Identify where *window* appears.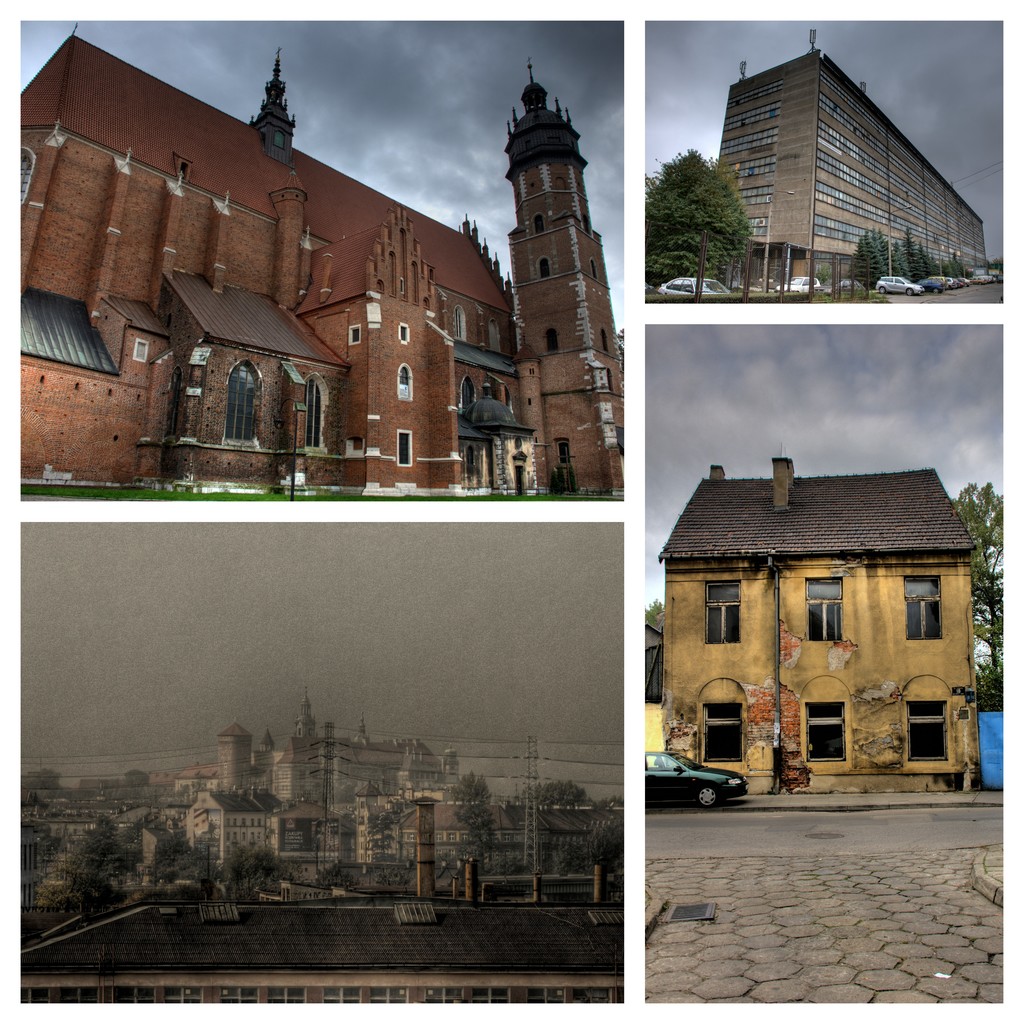
Appears at (left=397, top=430, right=413, bottom=468).
